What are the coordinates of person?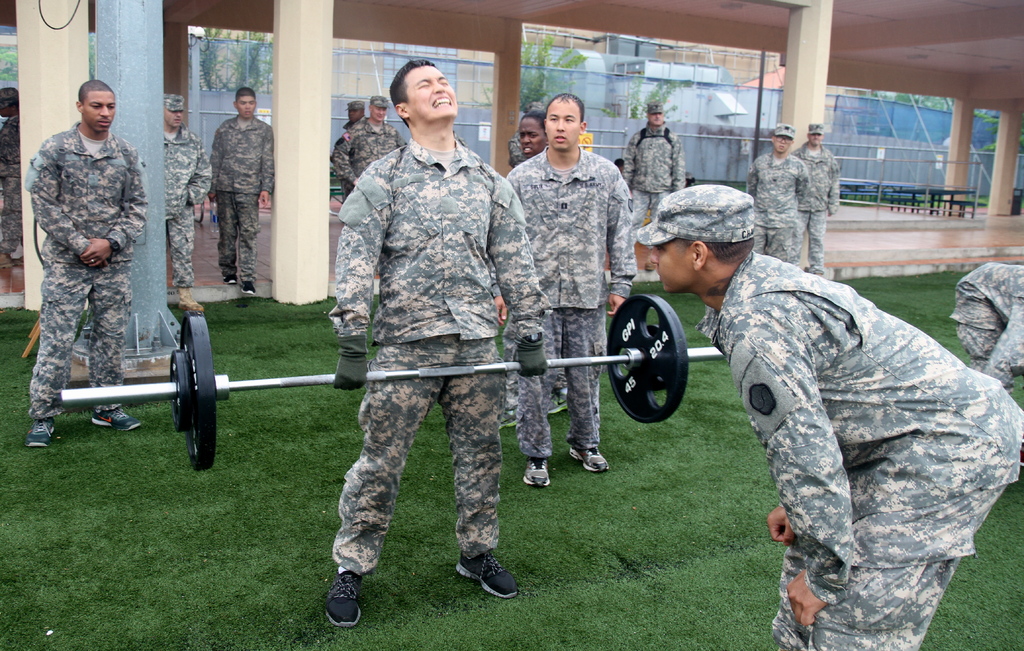
793/118/835/272.
